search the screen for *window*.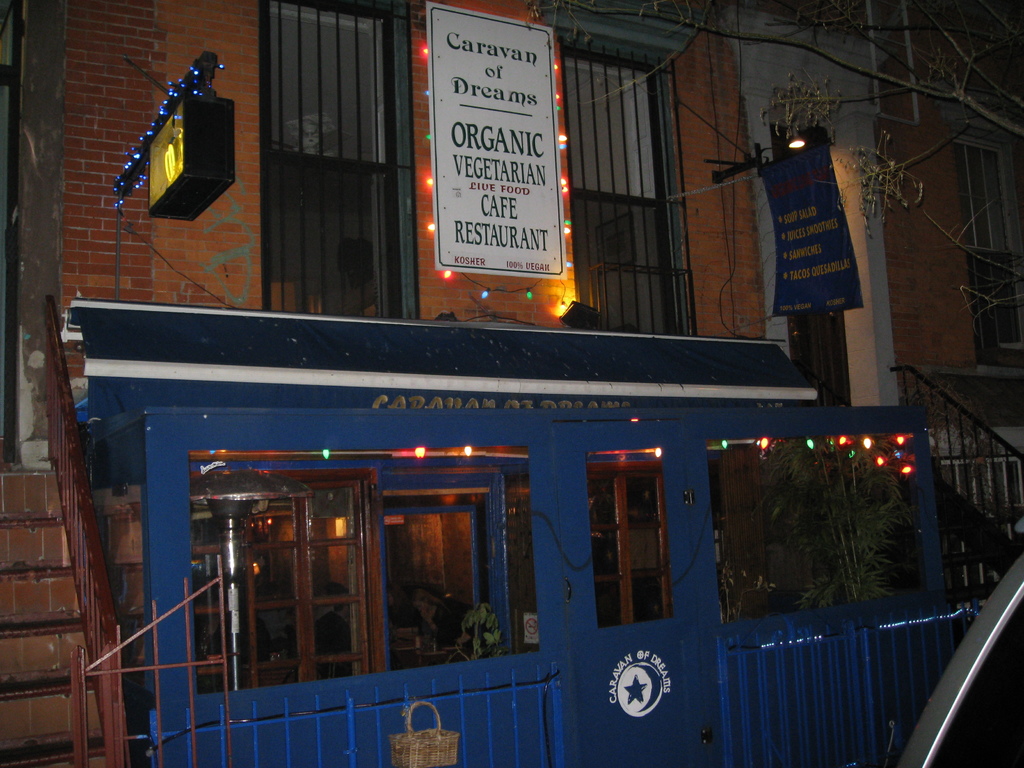
Found at BBox(546, 6, 701, 336).
